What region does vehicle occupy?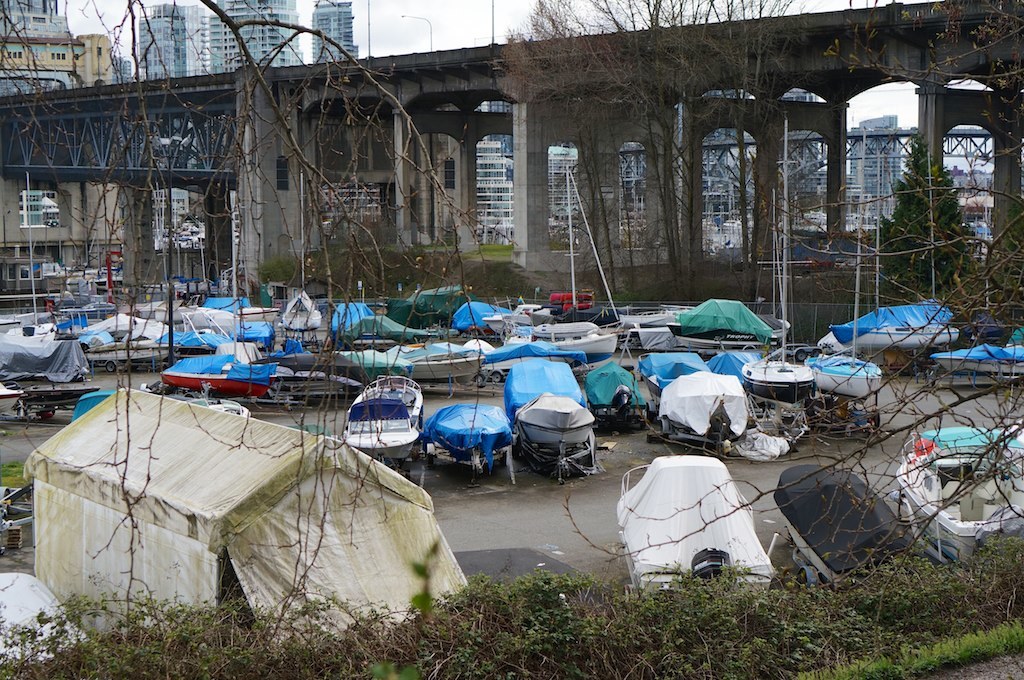
{"x1": 892, "y1": 419, "x2": 1023, "y2": 556}.
